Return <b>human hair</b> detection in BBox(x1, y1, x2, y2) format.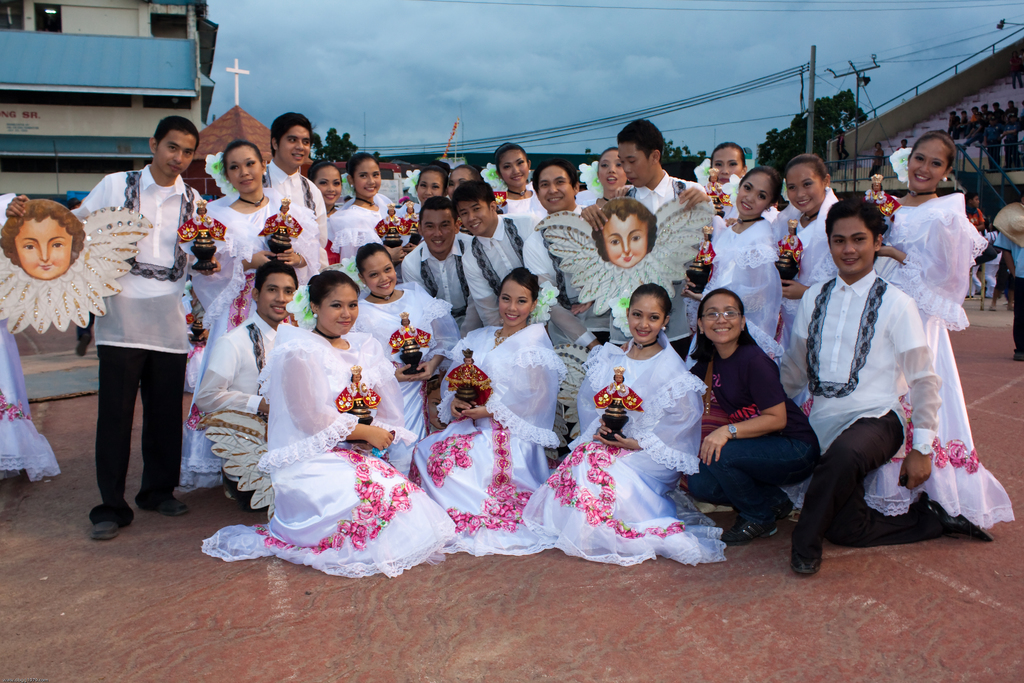
BBox(154, 117, 200, 154).
